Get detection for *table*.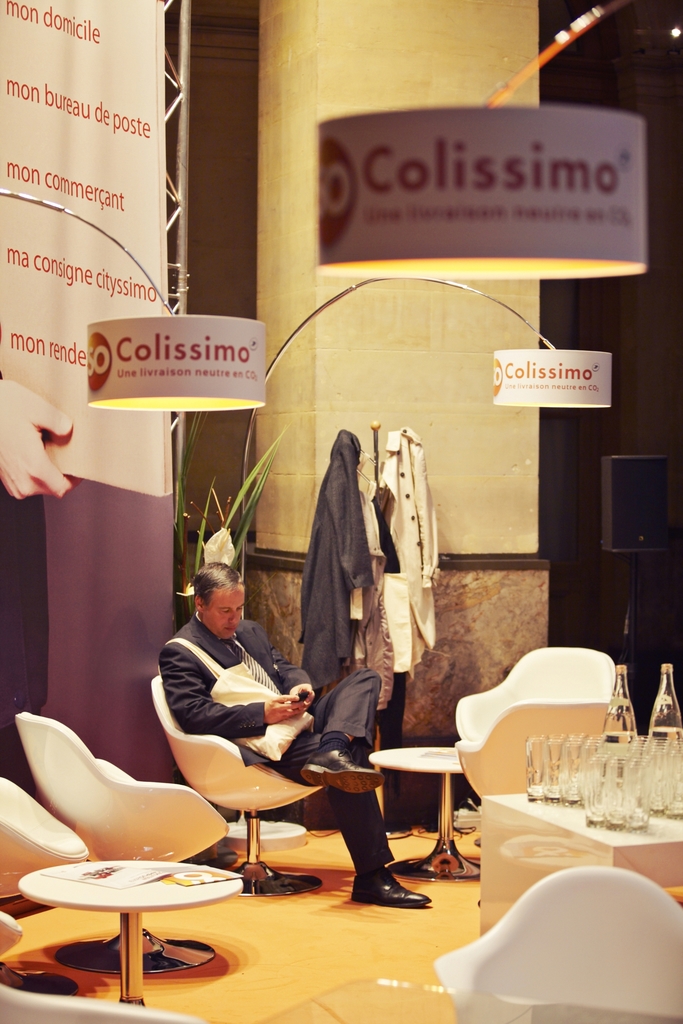
Detection: select_region(367, 747, 495, 890).
